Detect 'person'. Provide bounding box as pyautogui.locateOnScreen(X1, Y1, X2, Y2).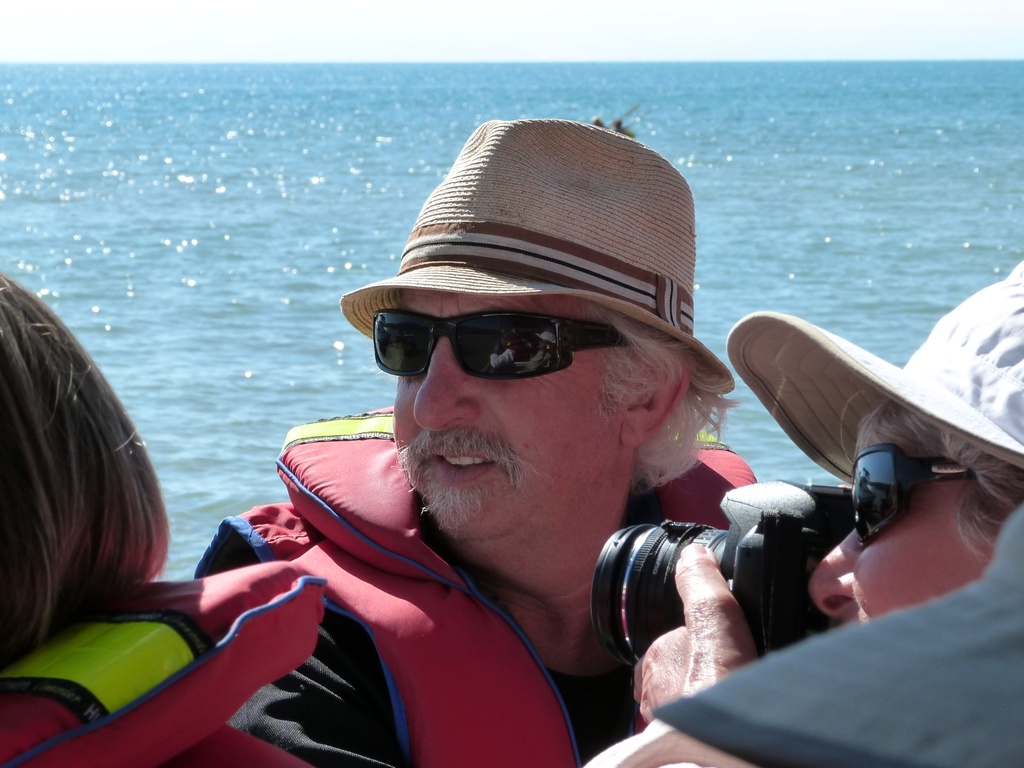
pyautogui.locateOnScreen(842, 443, 979, 553).
